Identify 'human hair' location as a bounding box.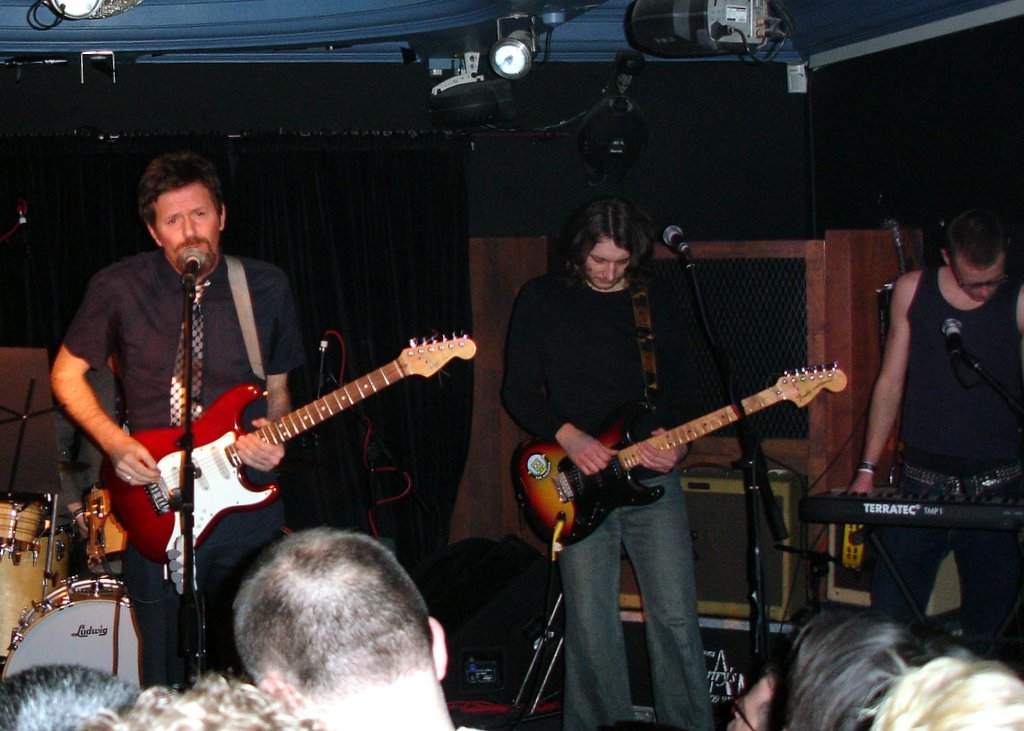
[562, 195, 656, 283].
